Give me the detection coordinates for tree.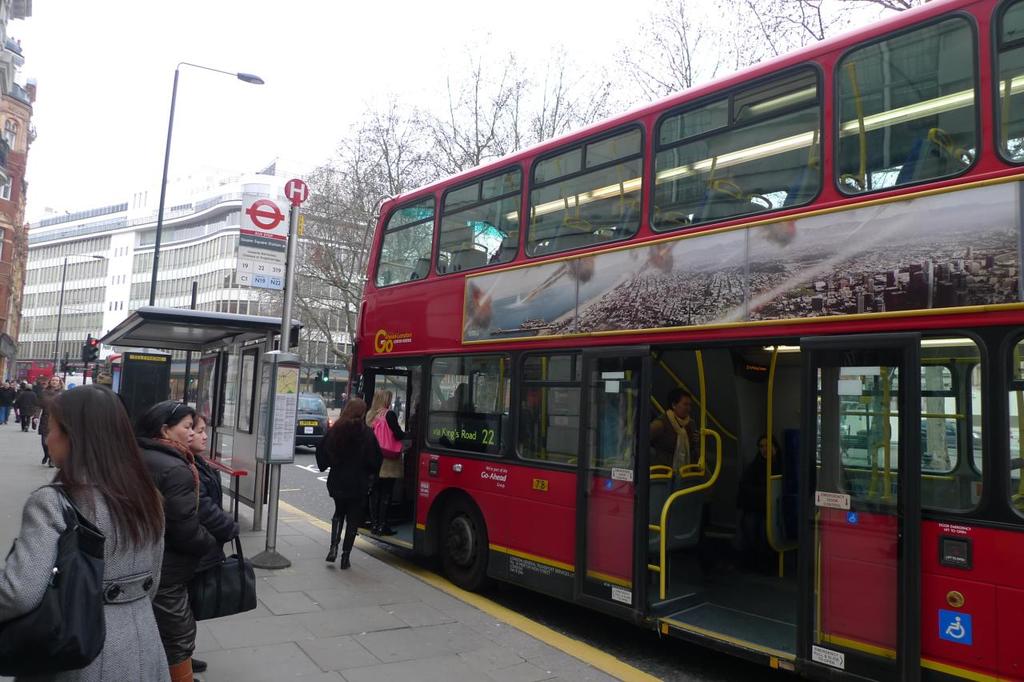
locate(312, 131, 376, 355).
